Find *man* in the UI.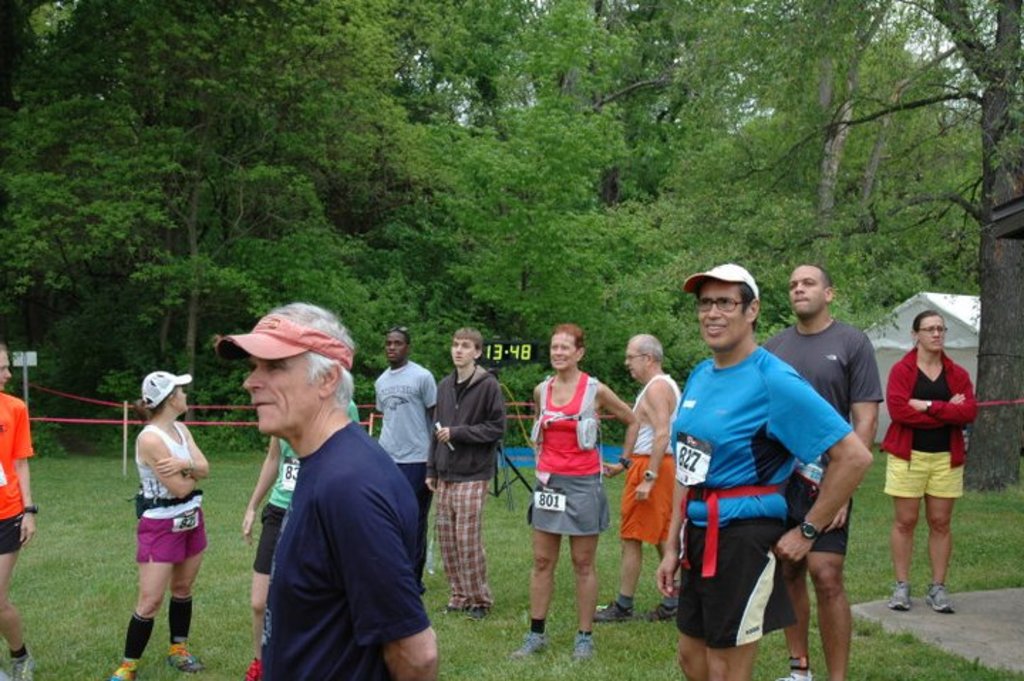
UI element at 242/395/360/671.
